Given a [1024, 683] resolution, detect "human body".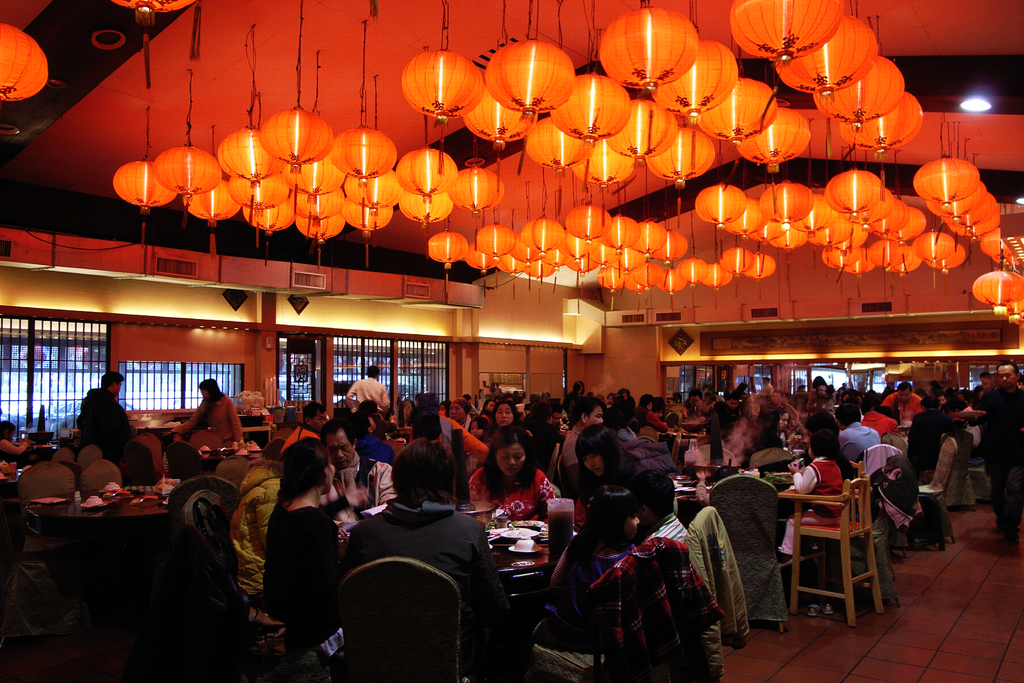
(left=877, top=381, right=923, bottom=427).
